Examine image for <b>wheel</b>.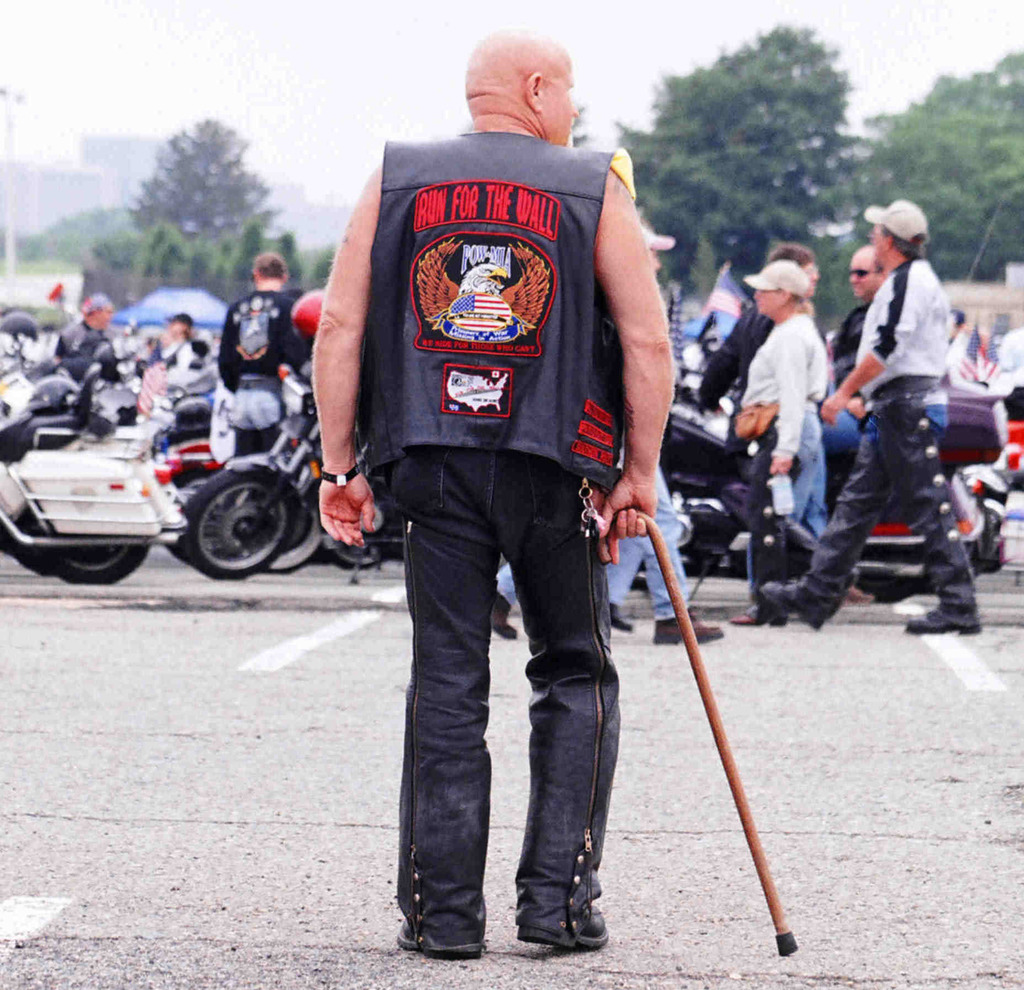
Examination result: box(28, 522, 150, 598).
